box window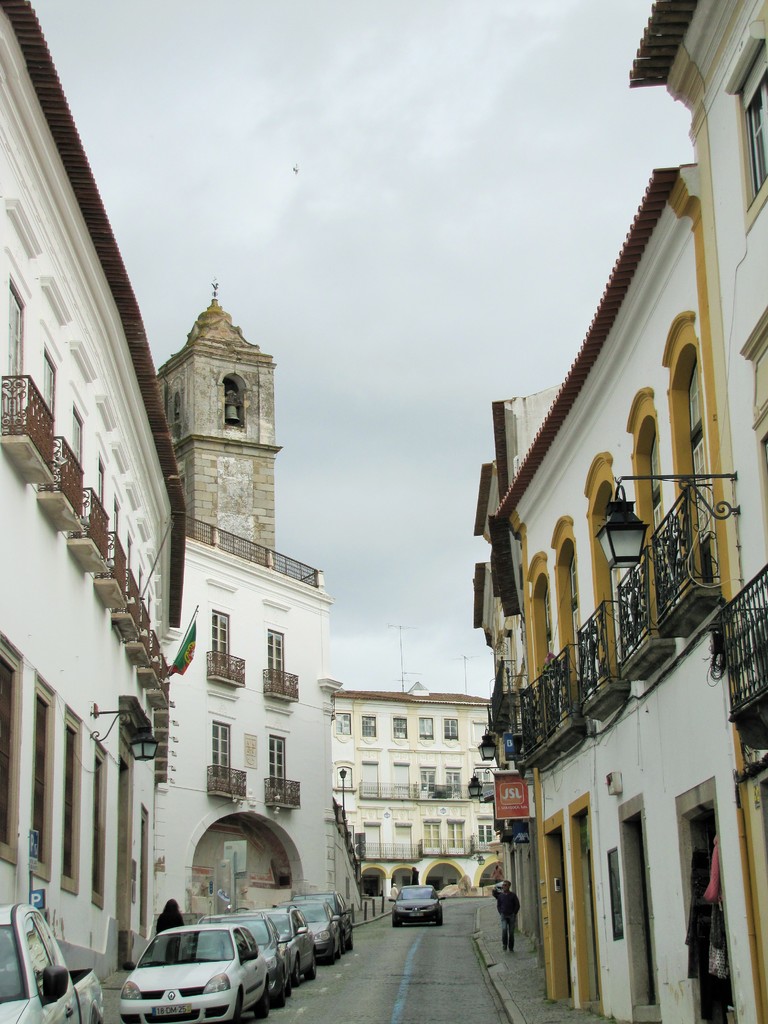
l=138, t=805, r=149, b=940
